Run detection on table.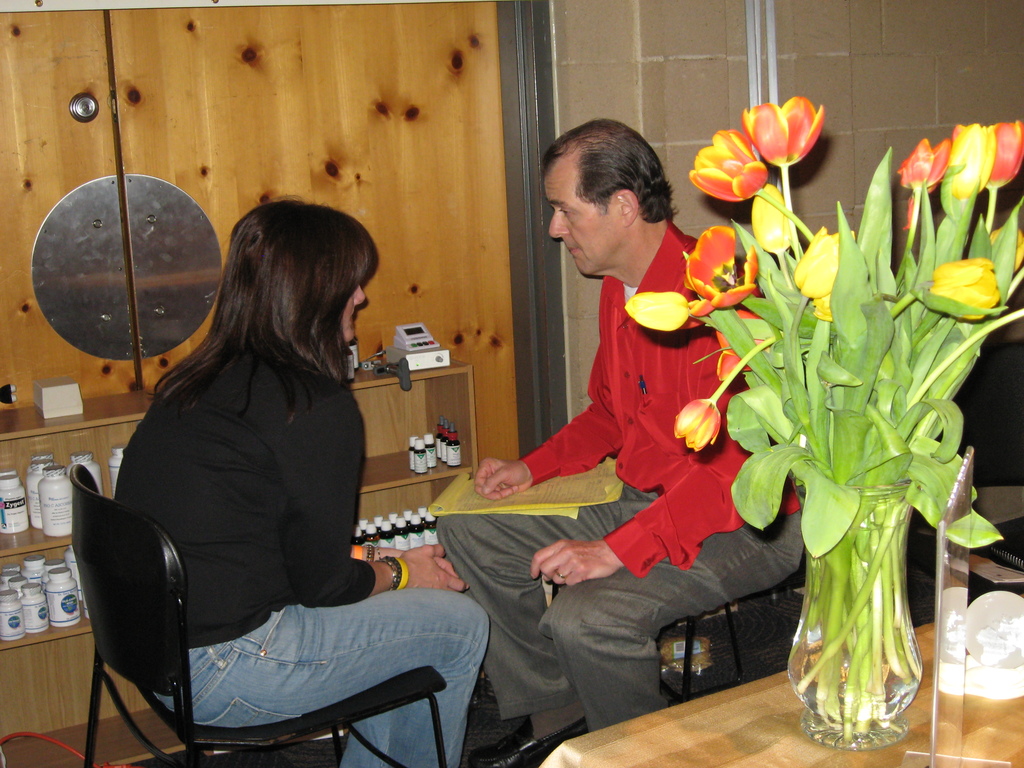
Result: x1=541 y1=621 x2=1023 y2=767.
